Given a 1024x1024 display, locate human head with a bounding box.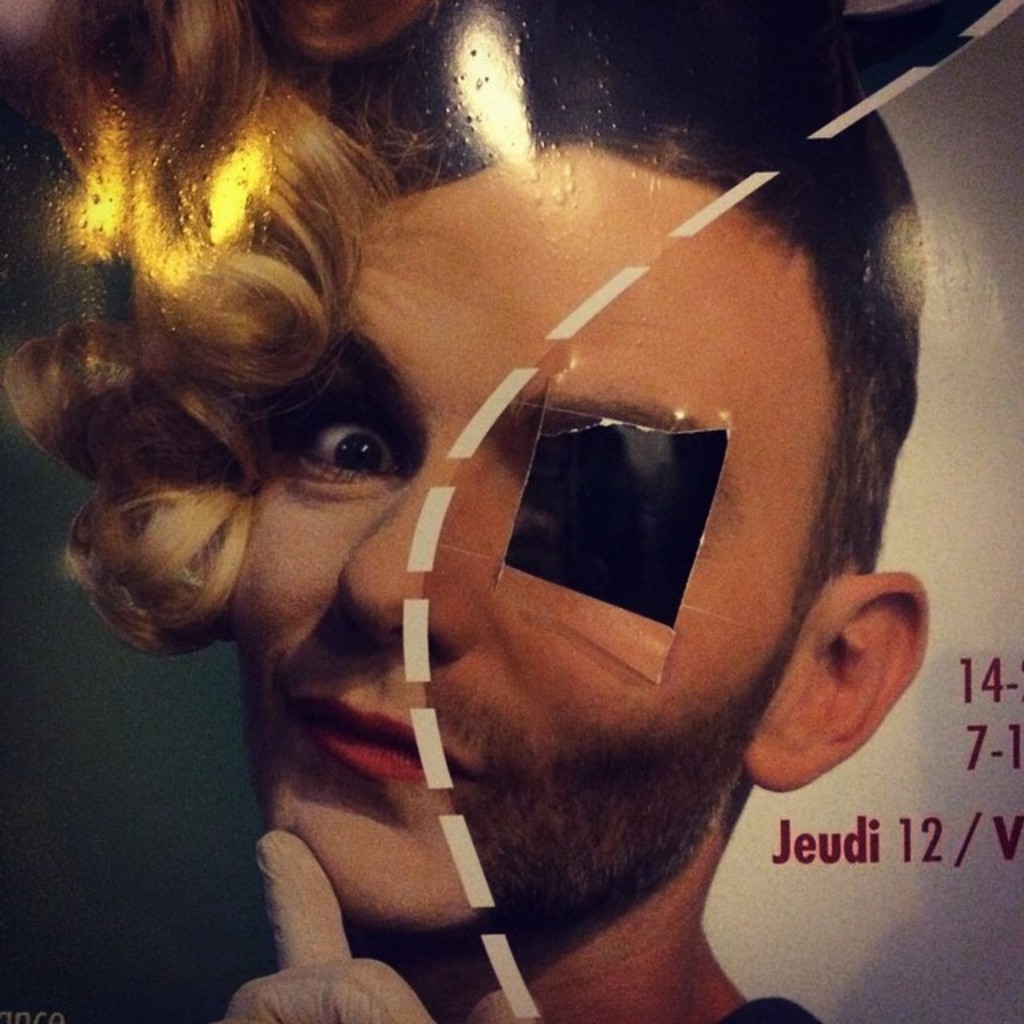
Located: pyautogui.locateOnScreen(138, 64, 925, 950).
